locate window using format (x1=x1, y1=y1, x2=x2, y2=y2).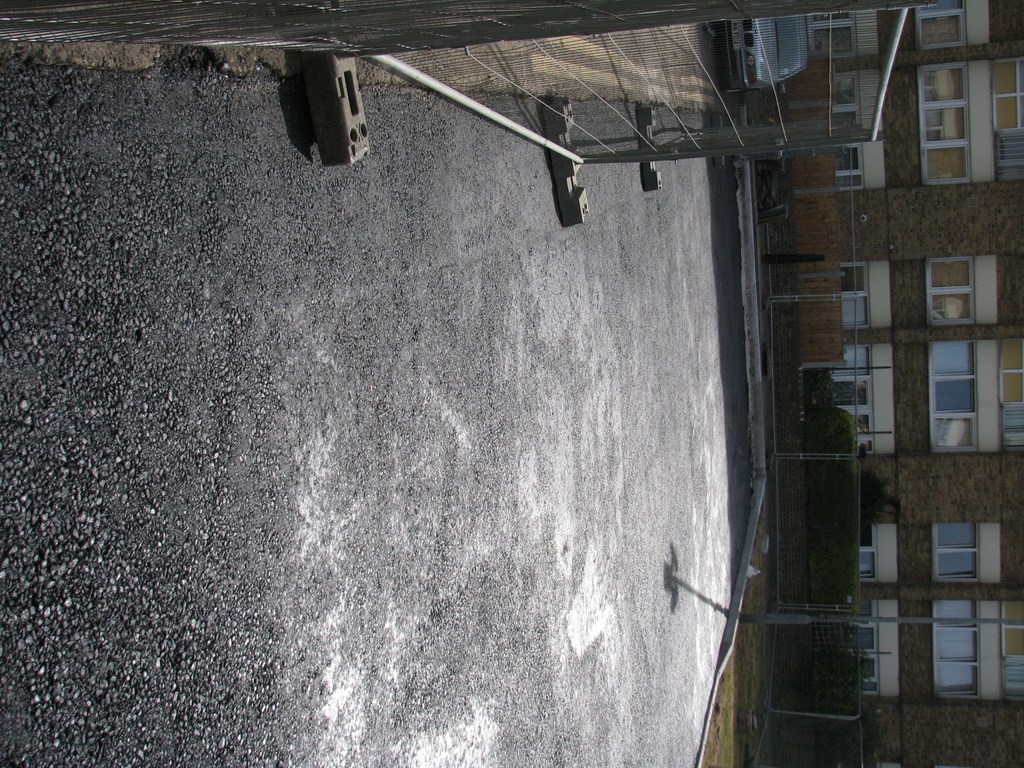
(x1=836, y1=261, x2=868, y2=331).
